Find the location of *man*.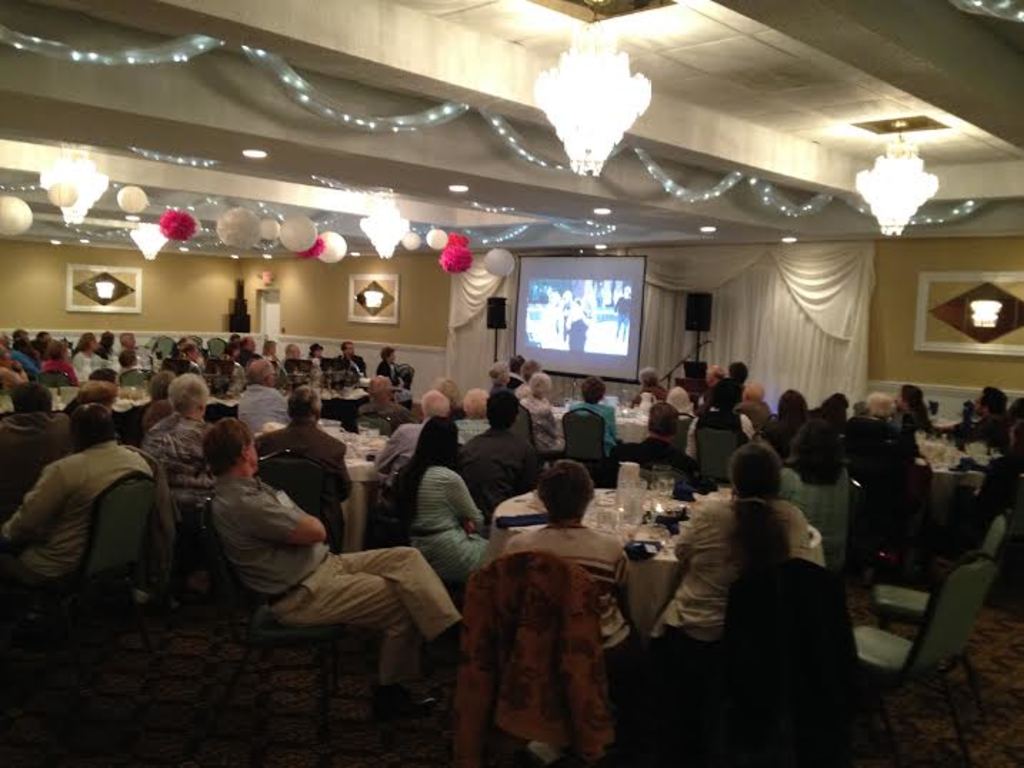
Location: (x1=174, y1=420, x2=421, y2=695).
